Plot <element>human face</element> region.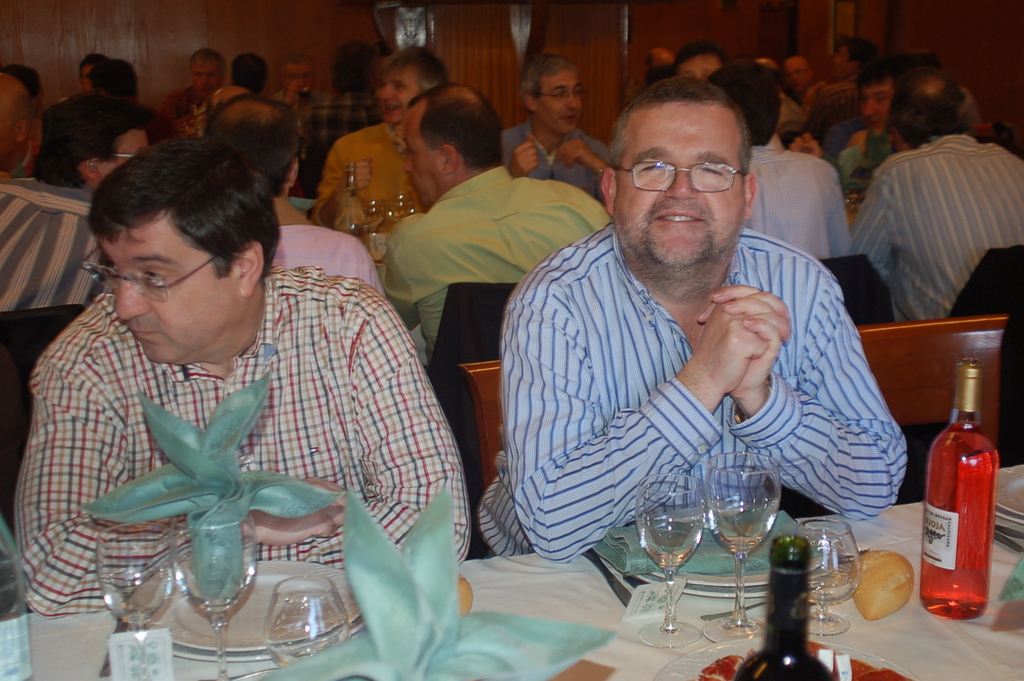
Plotted at rect(400, 125, 441, 204).
